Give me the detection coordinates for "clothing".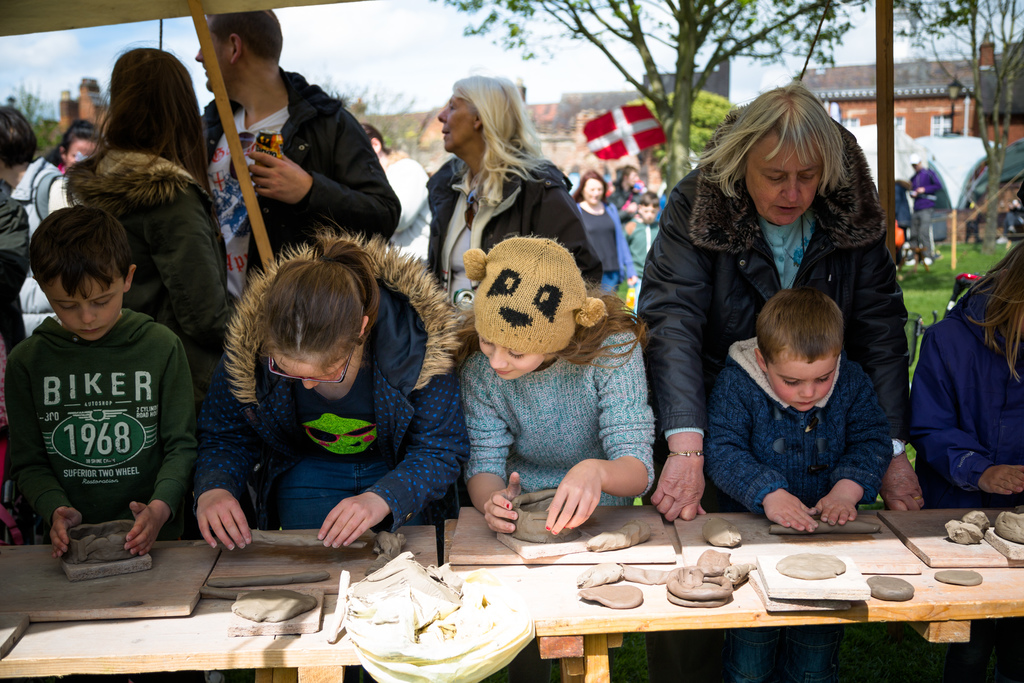
box(907, 168, 942, 257).
